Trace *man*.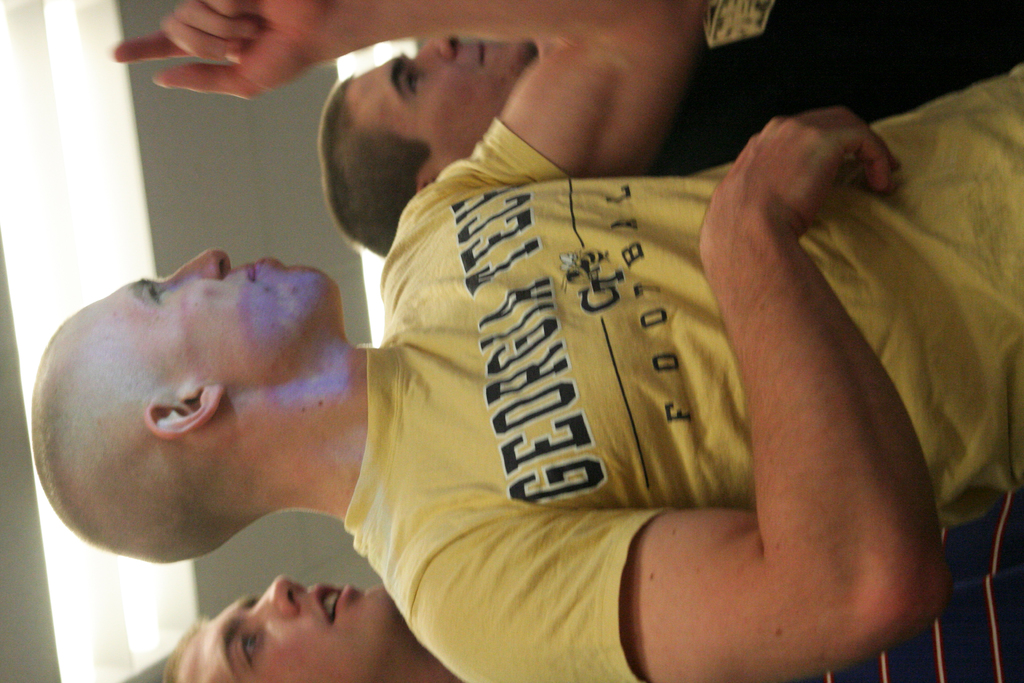
Traced to bbox(314, 0, 1023, 262).
